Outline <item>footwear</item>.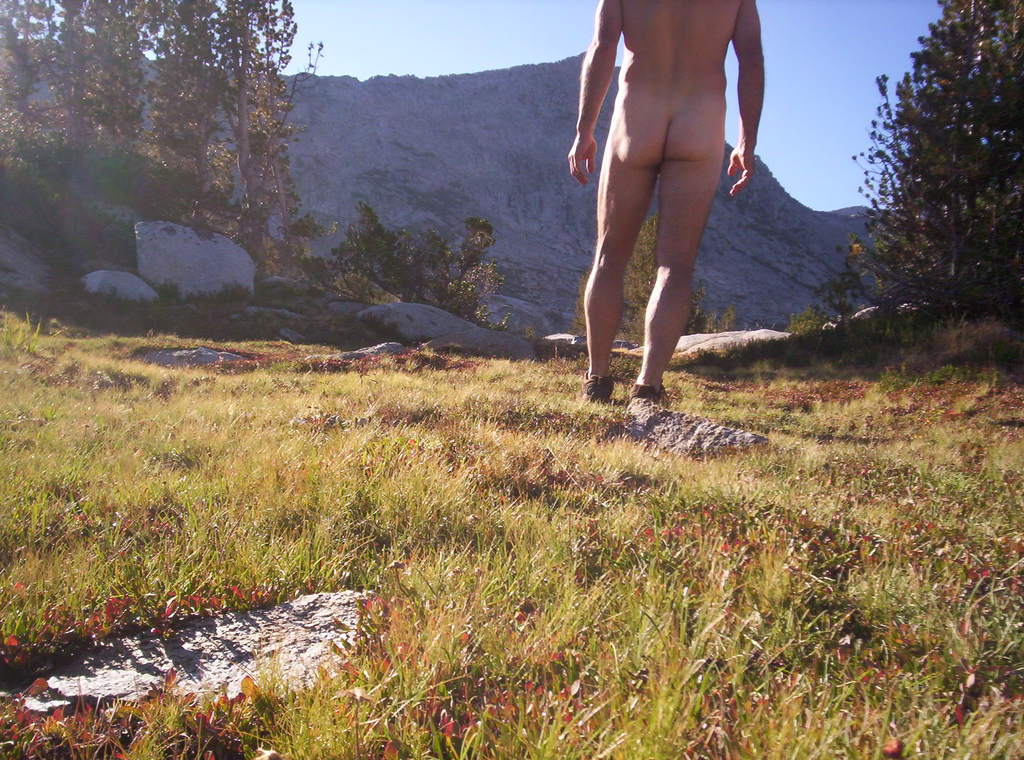
Outline: BBox(572, 373, 614, 401).
